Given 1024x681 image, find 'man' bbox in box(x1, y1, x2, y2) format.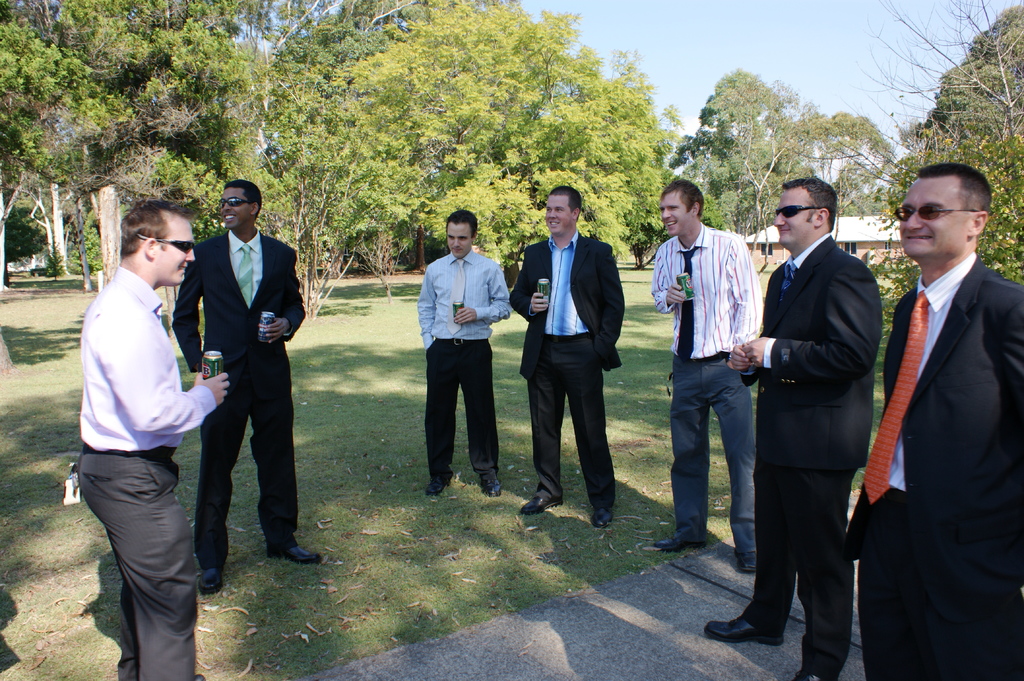
box(415, 203, 509, 493).
